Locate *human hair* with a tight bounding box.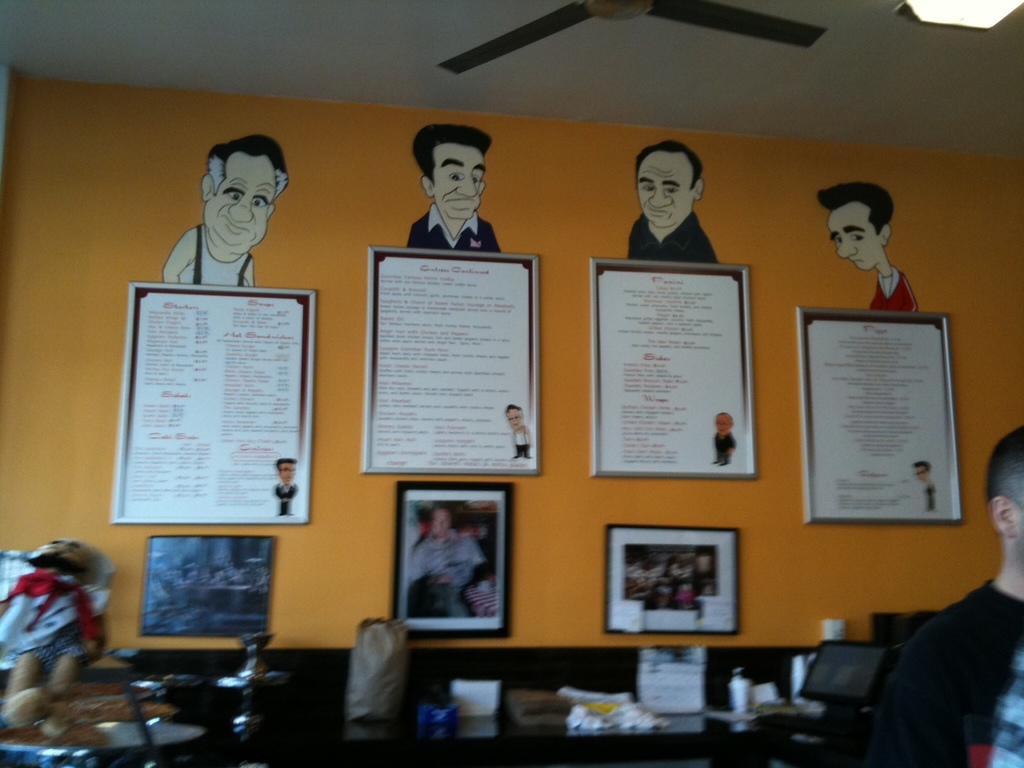
BBox(814, 186, 894, 230).
